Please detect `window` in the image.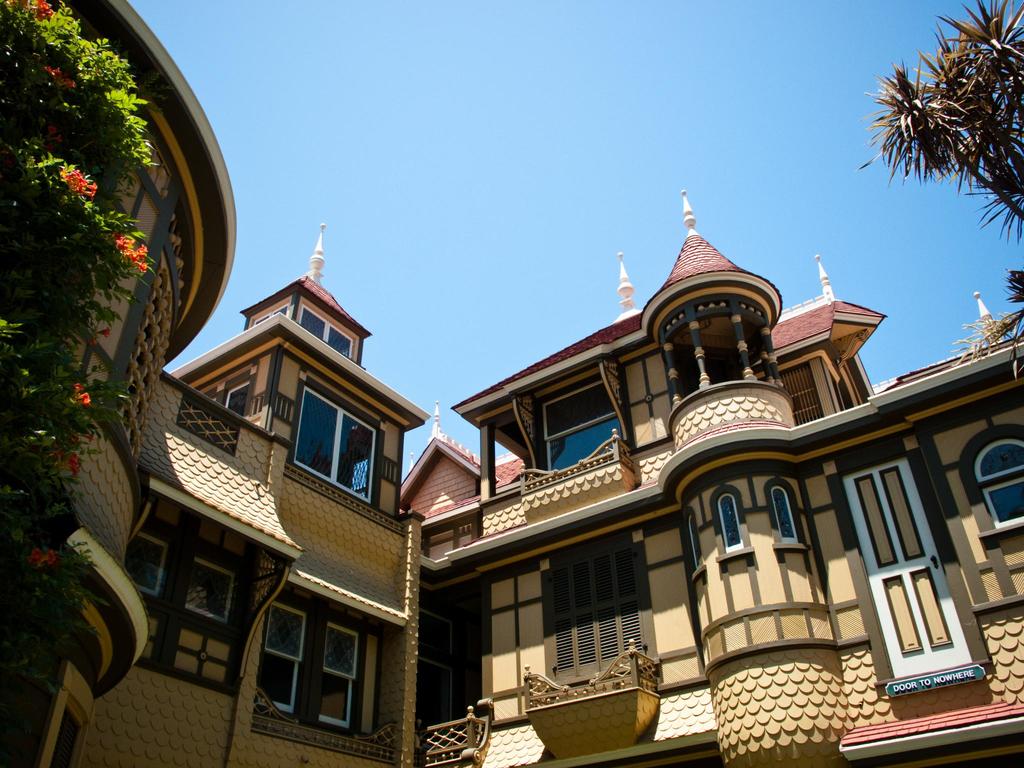
170/558/234/681.
